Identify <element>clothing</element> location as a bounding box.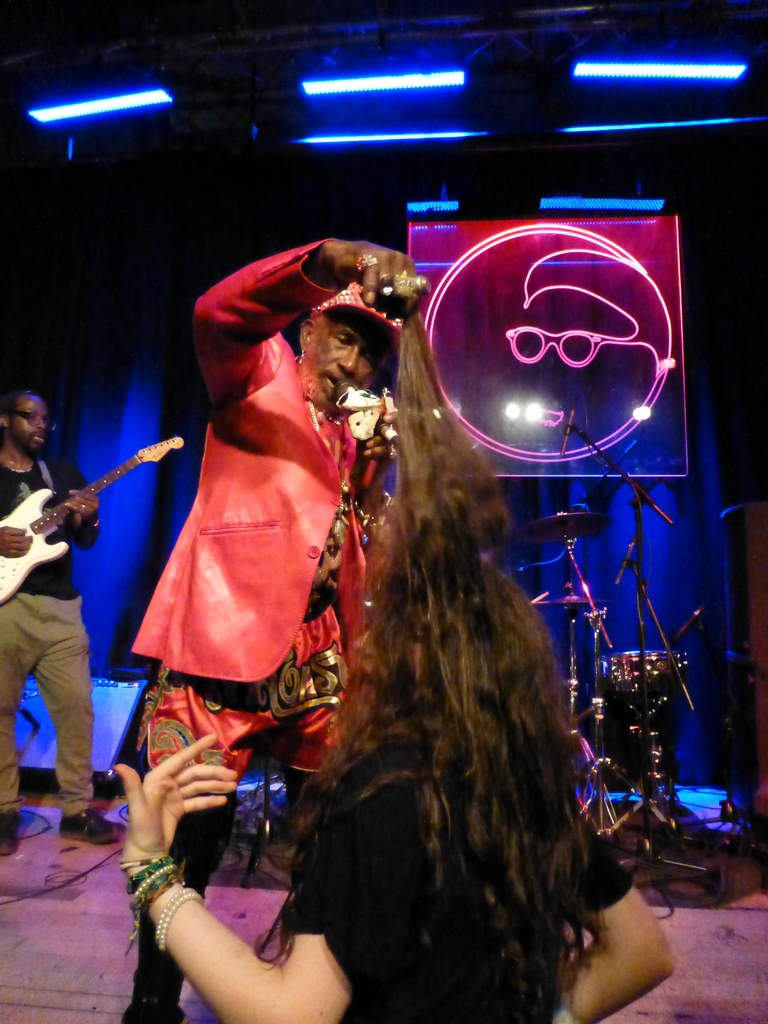
0:443:100:817.
